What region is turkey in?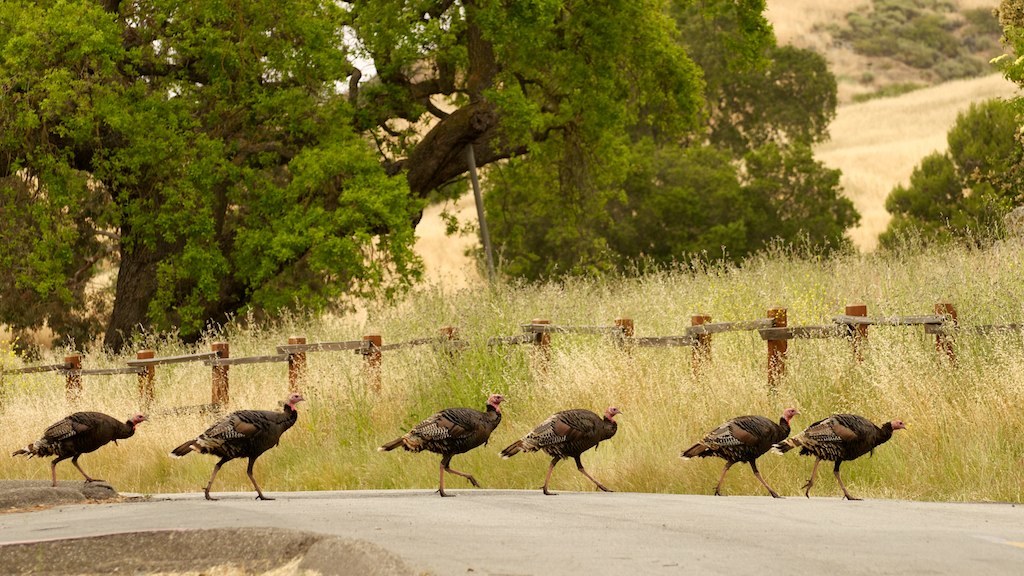
[x1=771, y1=410, x2=909, y2=500].
